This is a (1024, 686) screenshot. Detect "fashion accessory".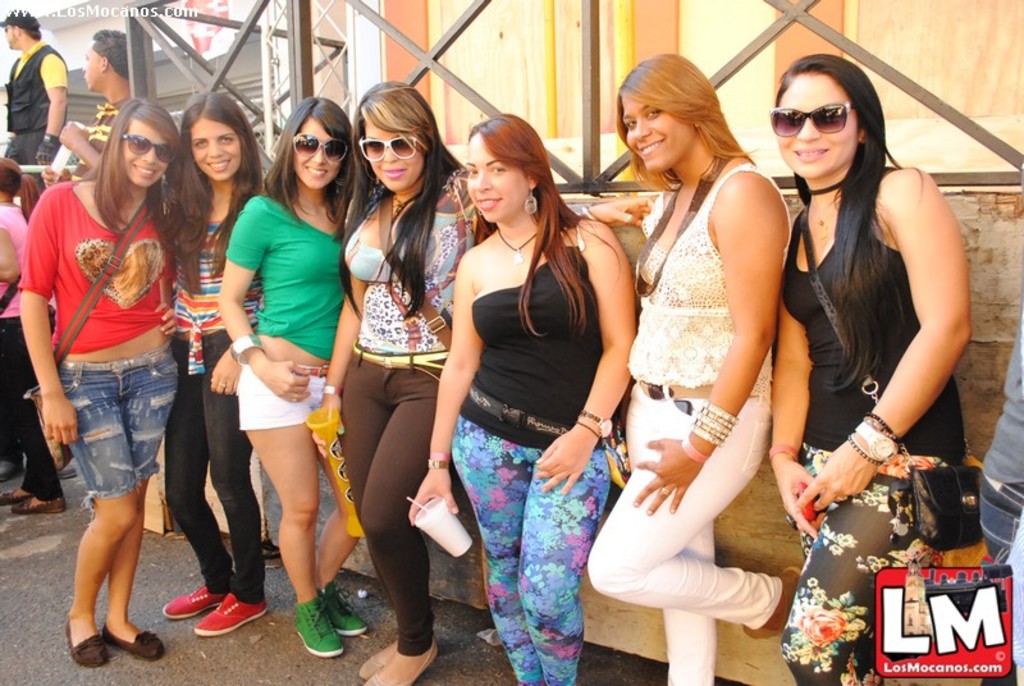
detection(164, 587, 221, 622).
